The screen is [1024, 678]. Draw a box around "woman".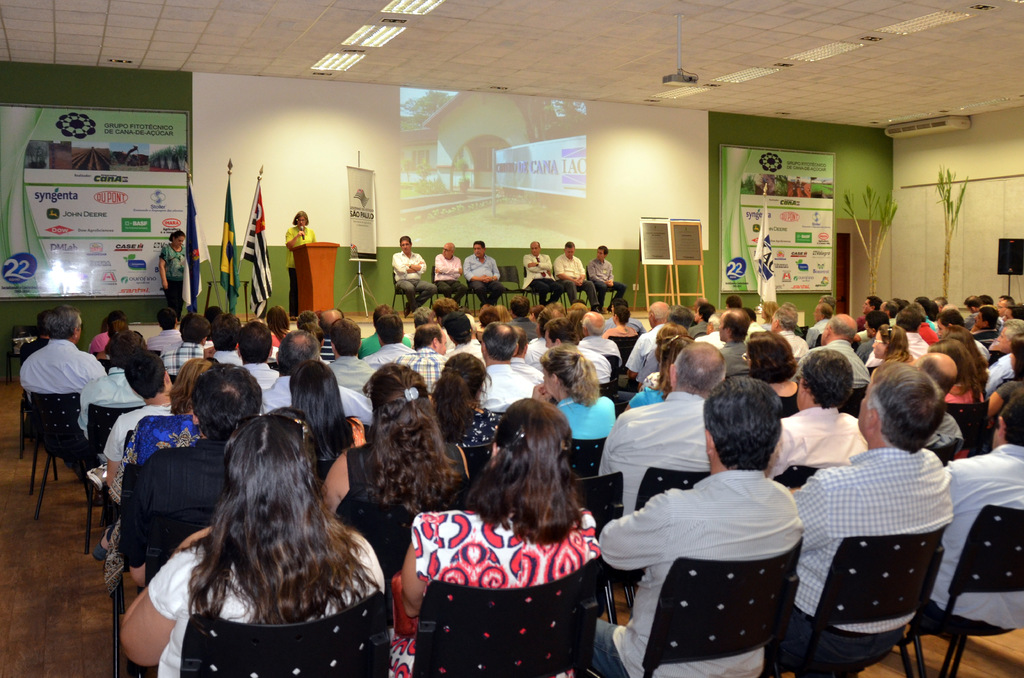
bbox=[430, 349, 531, 442].
